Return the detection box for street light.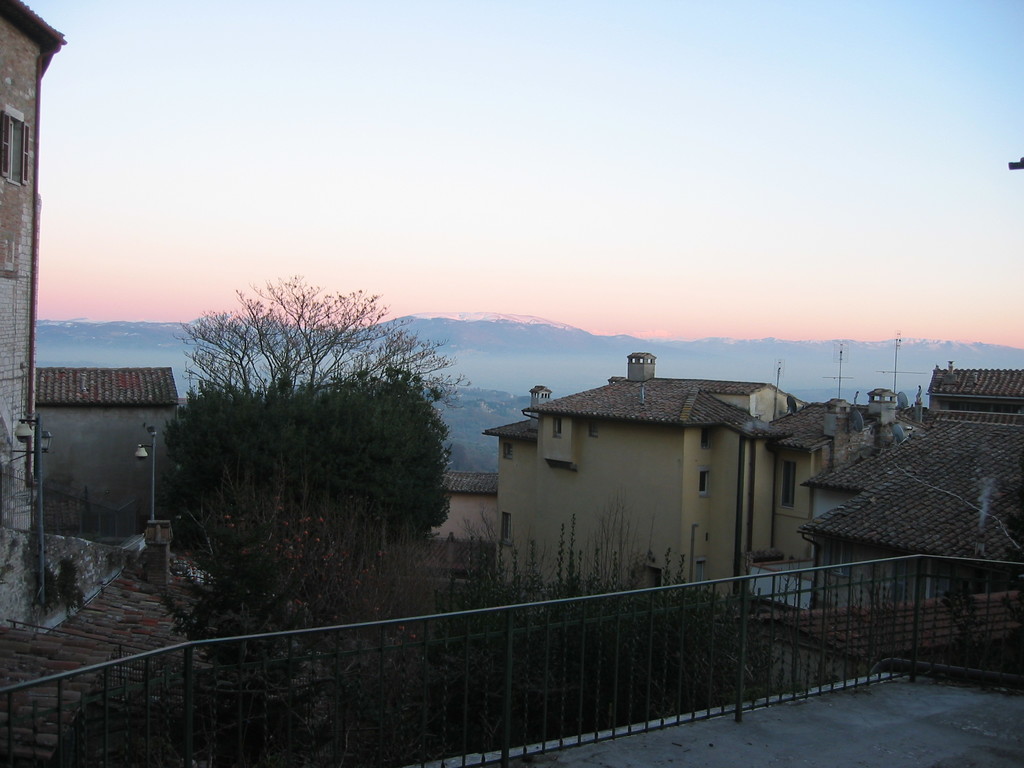
Rect(10, 408, 56, 618).
